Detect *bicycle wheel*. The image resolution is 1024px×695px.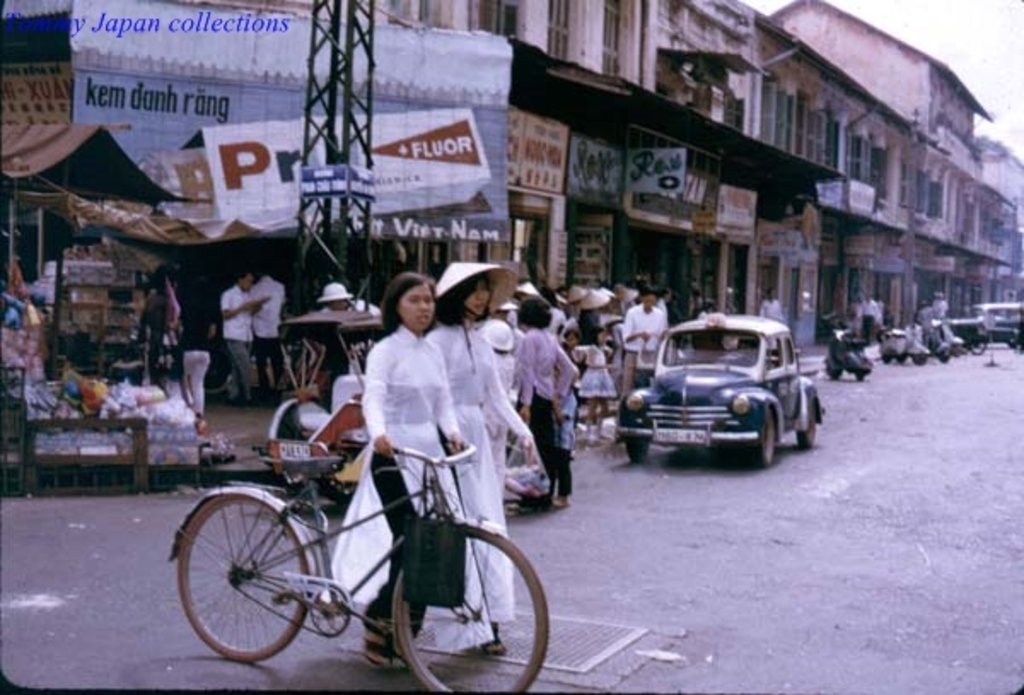
<bbox>393, 526, 550, 693</bbox>.
